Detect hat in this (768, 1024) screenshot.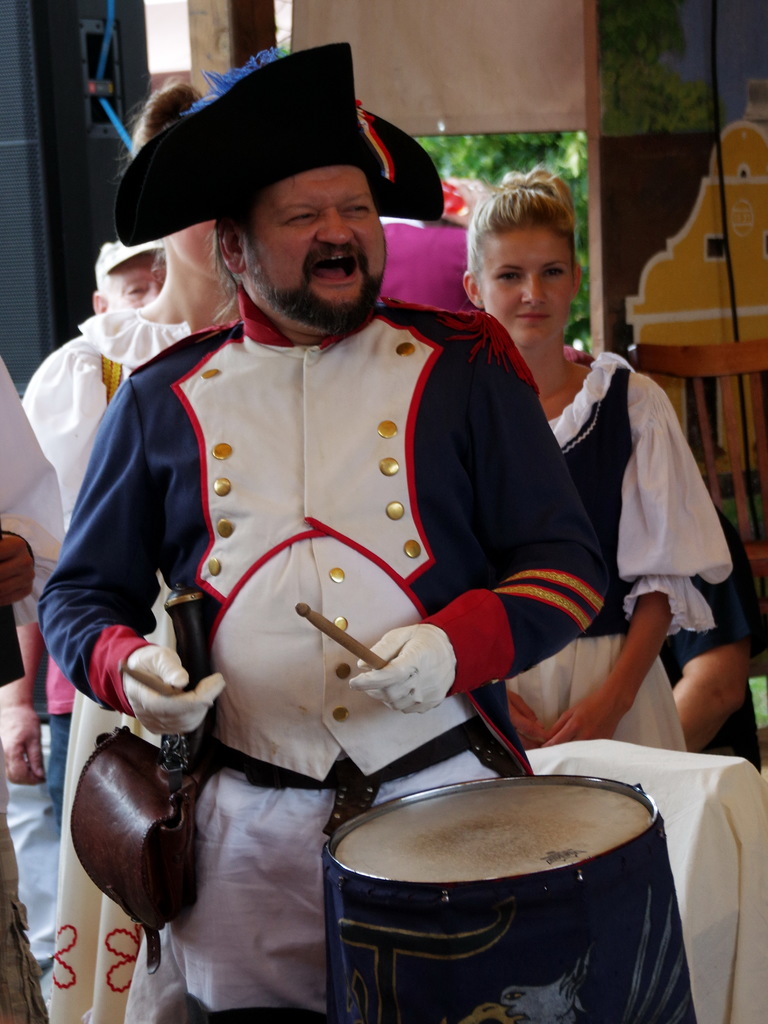
Detection: bbox(115, 38, 446, 252).
